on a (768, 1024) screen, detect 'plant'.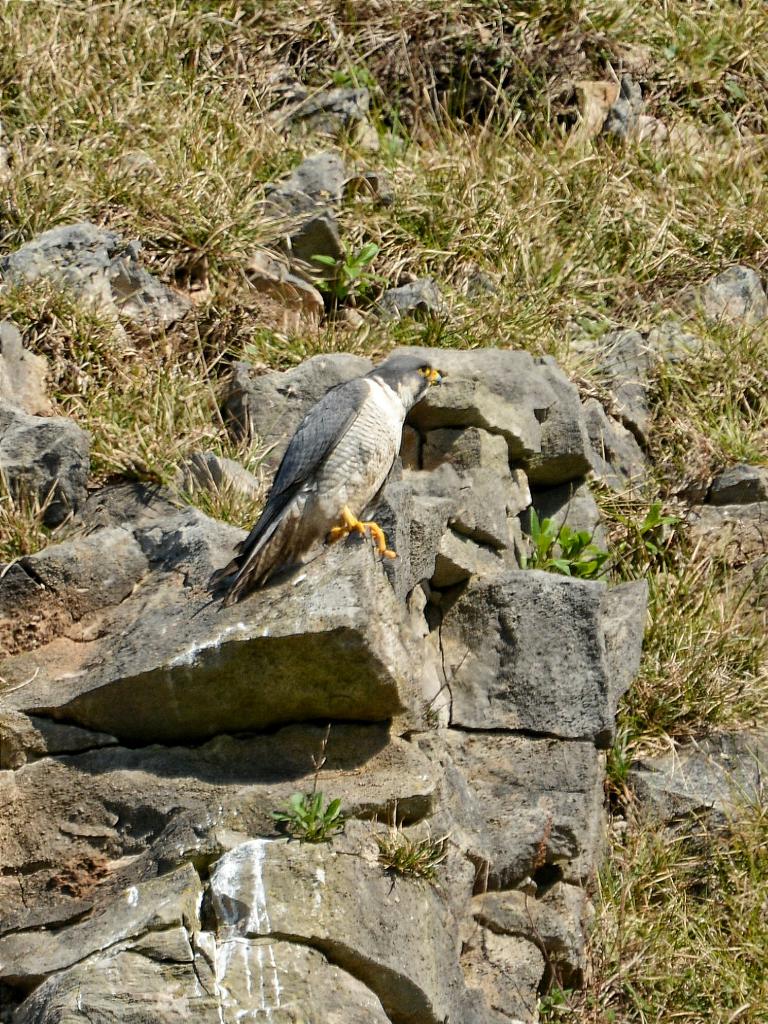
bbox=(513, 506, 620, 581).
